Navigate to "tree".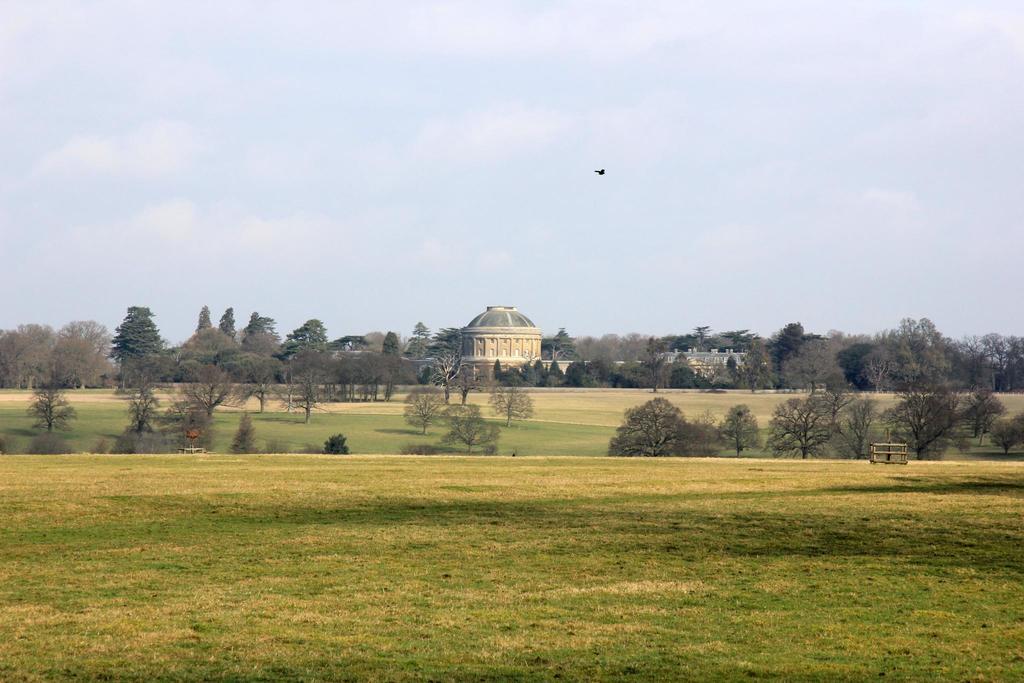
Navigation target: 97,300,166,402.
